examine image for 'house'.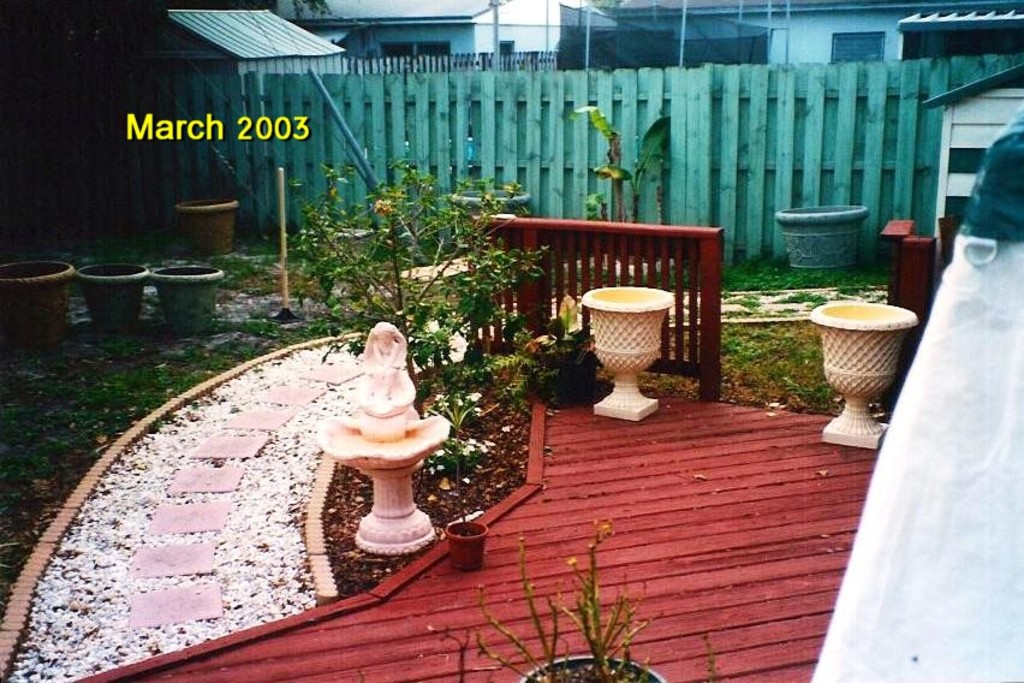
Examination result: left=605, top=0, right=1023, bottom=65.
